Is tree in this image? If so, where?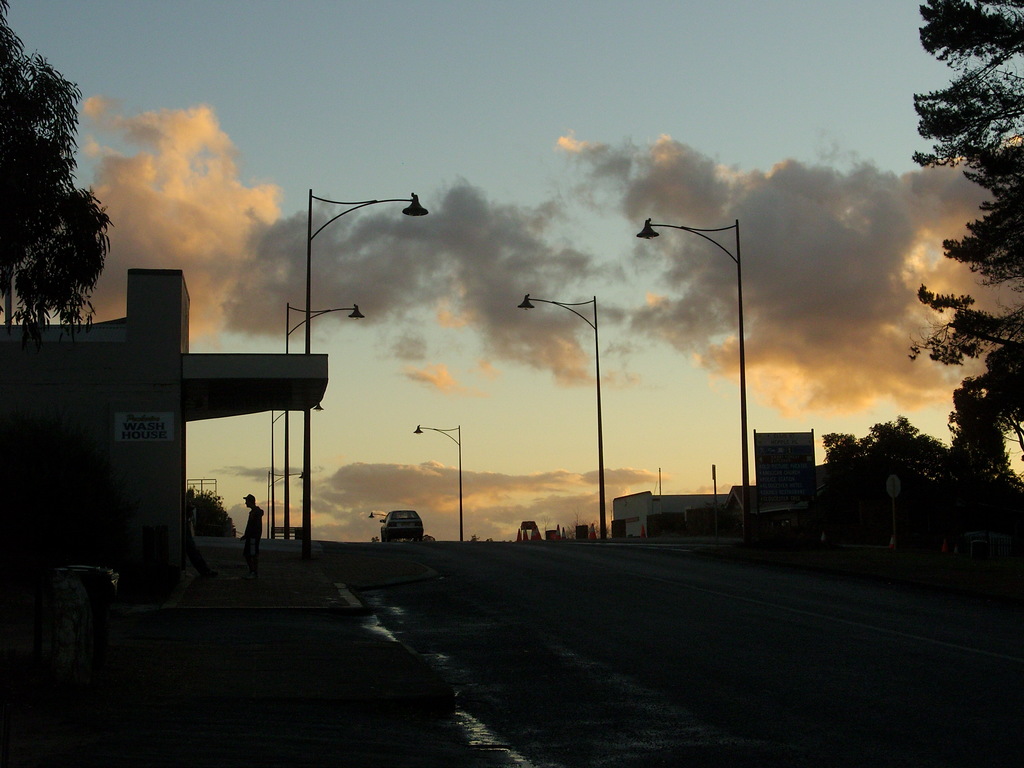
Yes, at box=[189, 480, 234, 538].
